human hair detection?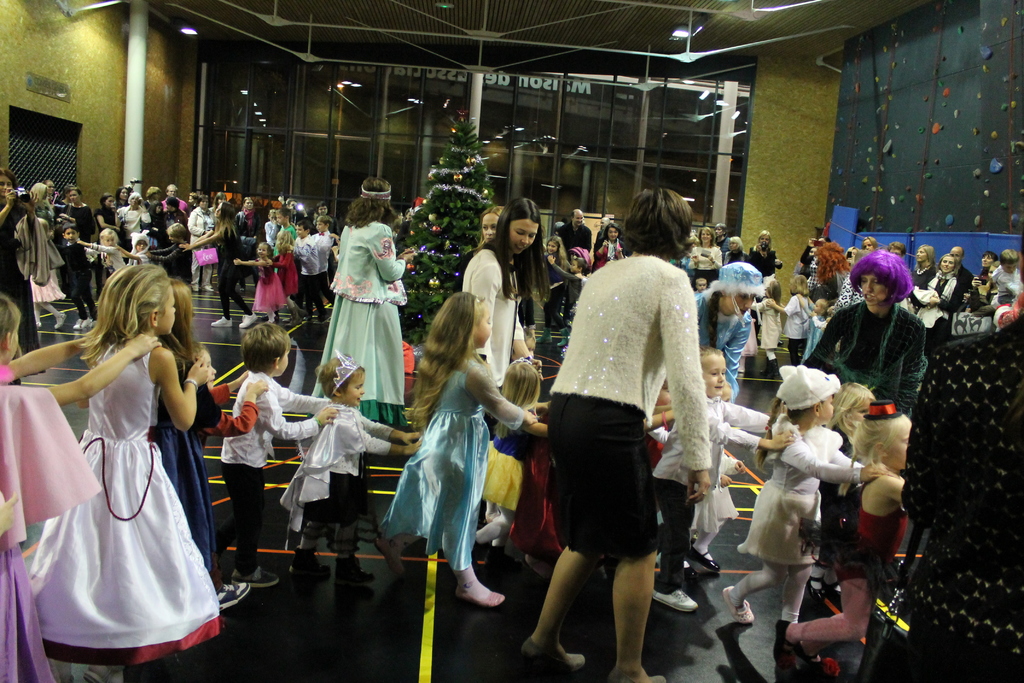
0 166 19 188
